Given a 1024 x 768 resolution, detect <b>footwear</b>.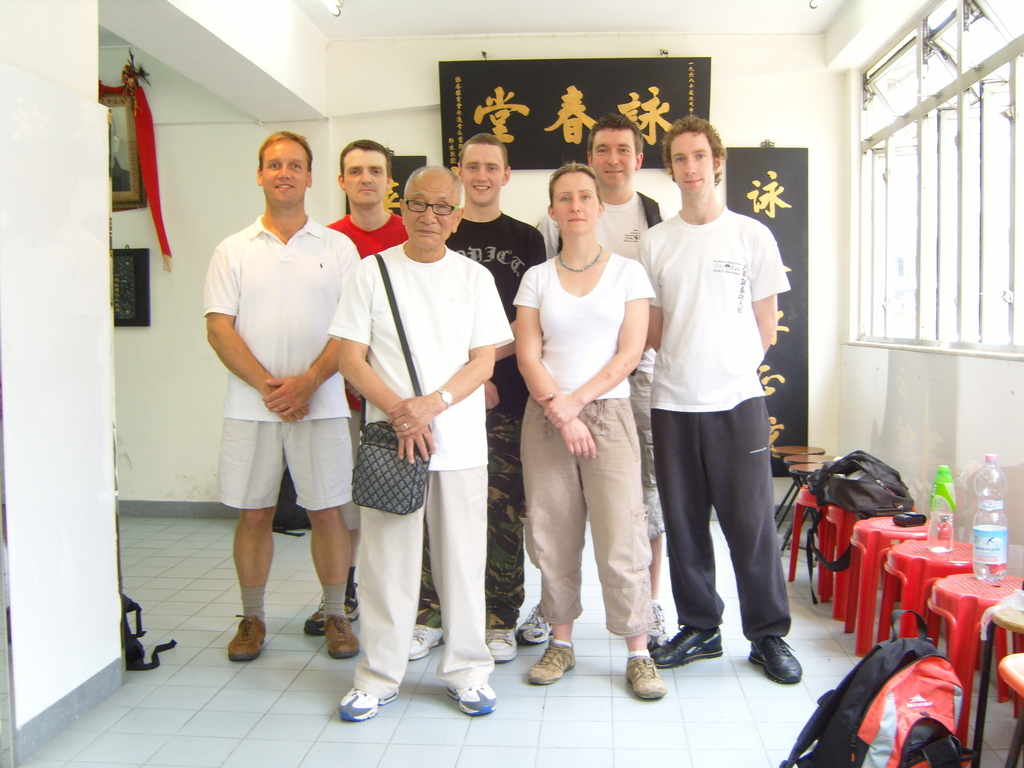
BBox(517, 641, 575, 685).
